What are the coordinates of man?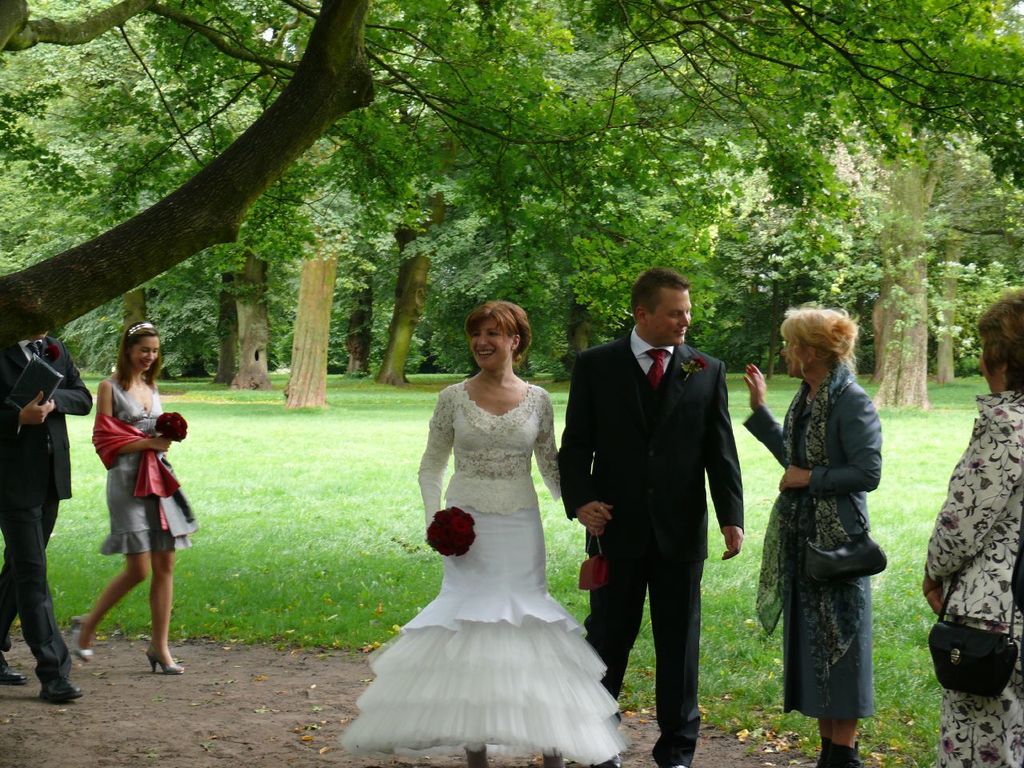
region(554, 266, 743, 767).
